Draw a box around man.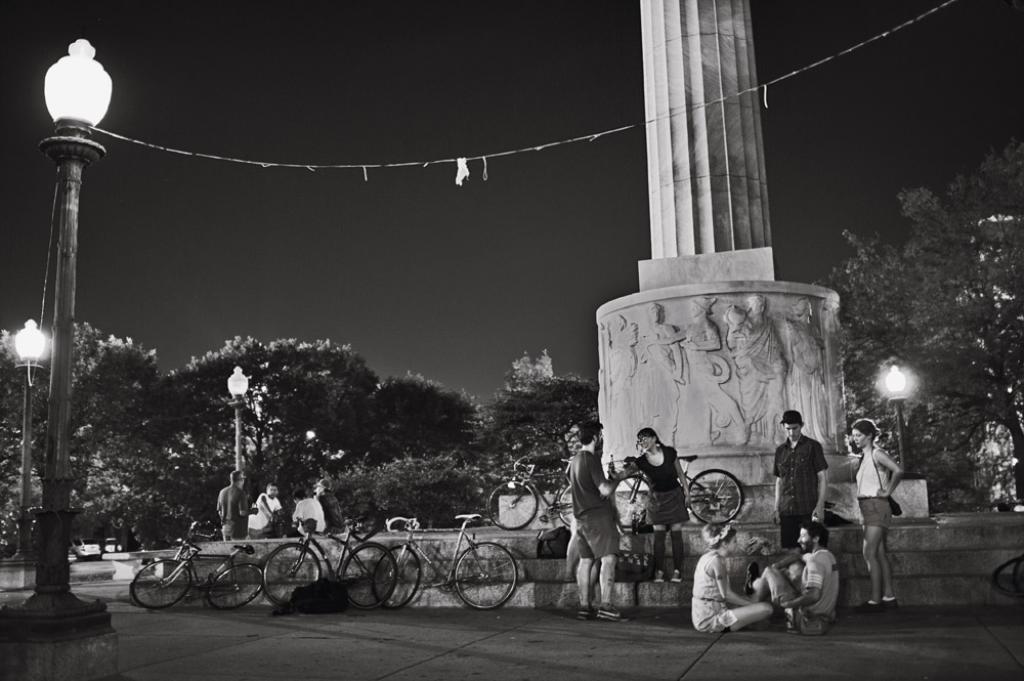
rect(744, 523, 845, 635).
